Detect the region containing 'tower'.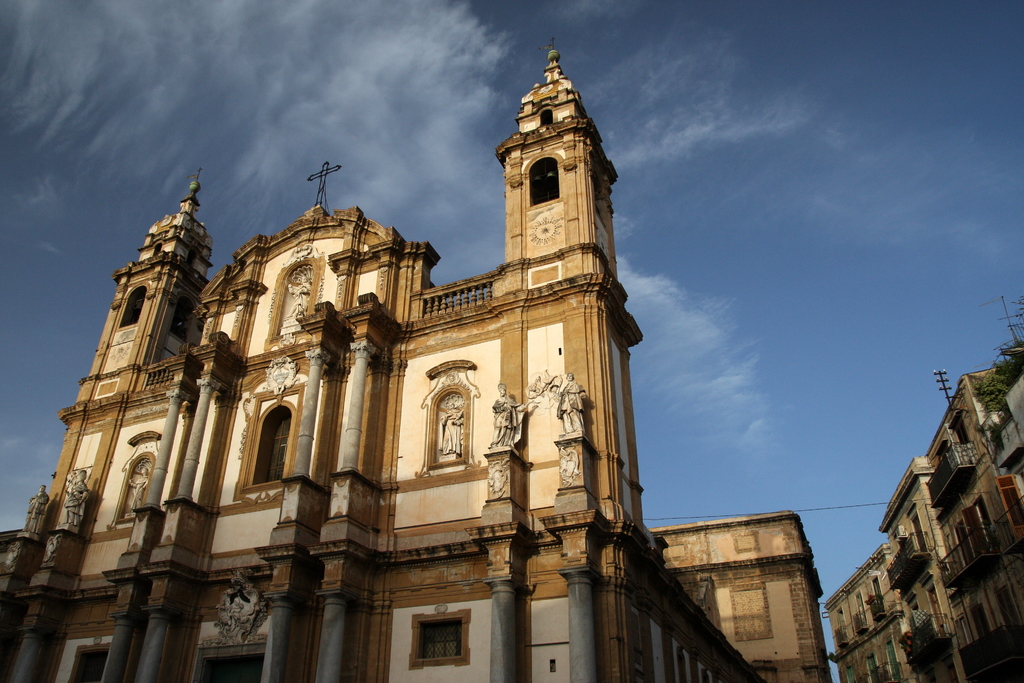
locate(496, 37, 627, 295).
